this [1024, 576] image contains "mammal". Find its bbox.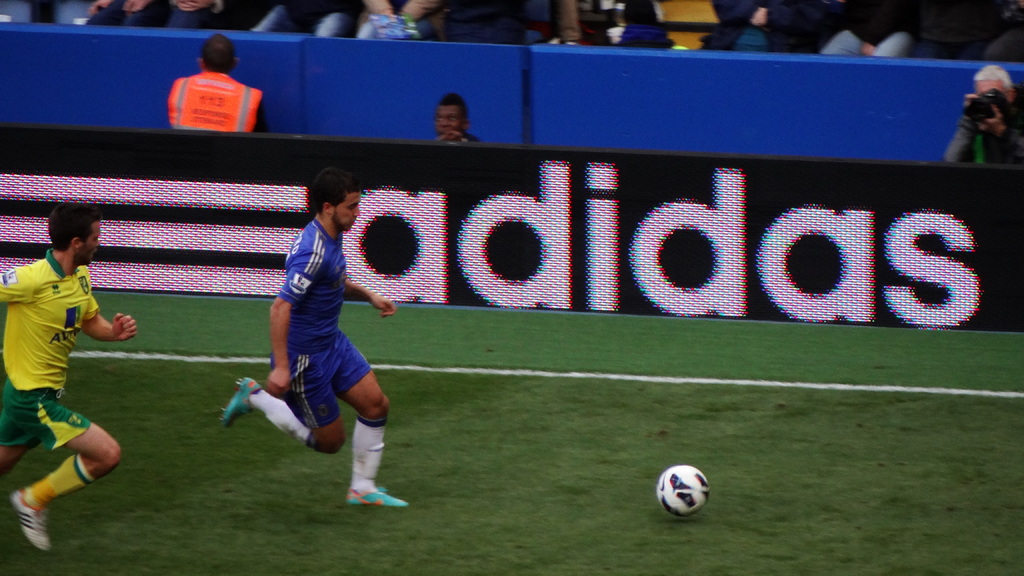
<region>943, 63, 1023, 170</region>.
